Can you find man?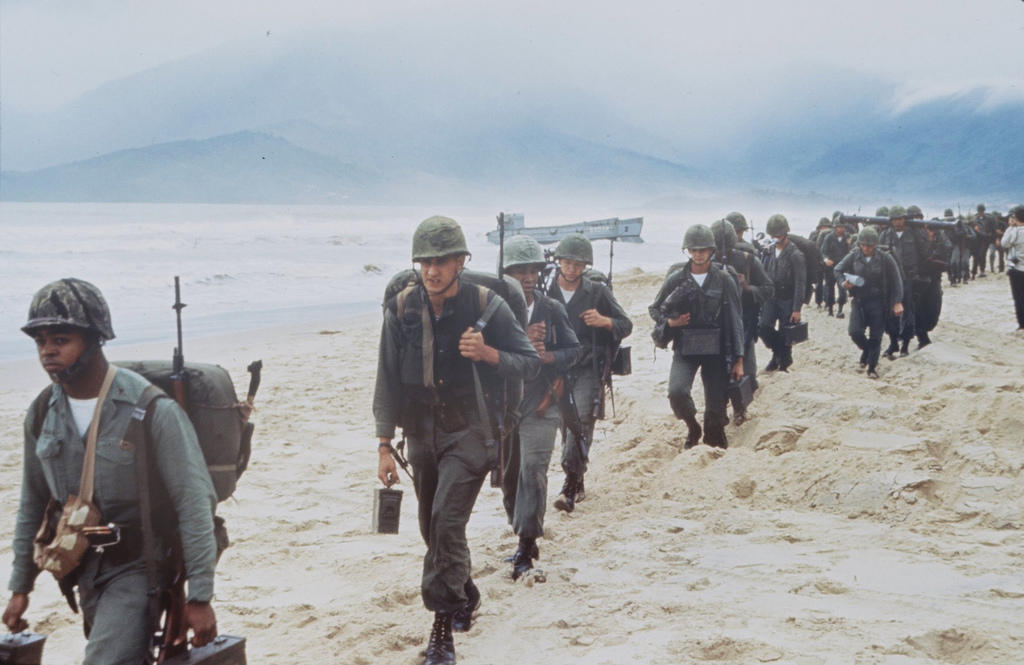
Yes, bounding box: BBox(1002, 206, 1021, 329).
